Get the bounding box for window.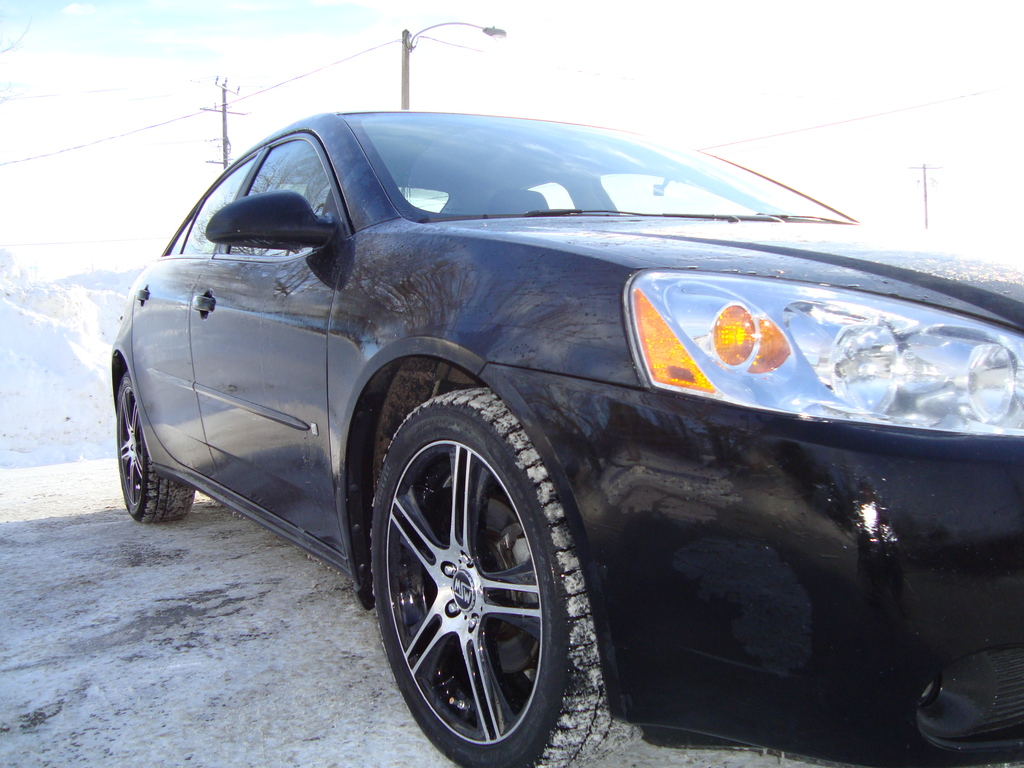
detection(162, 211, 191, 252).
